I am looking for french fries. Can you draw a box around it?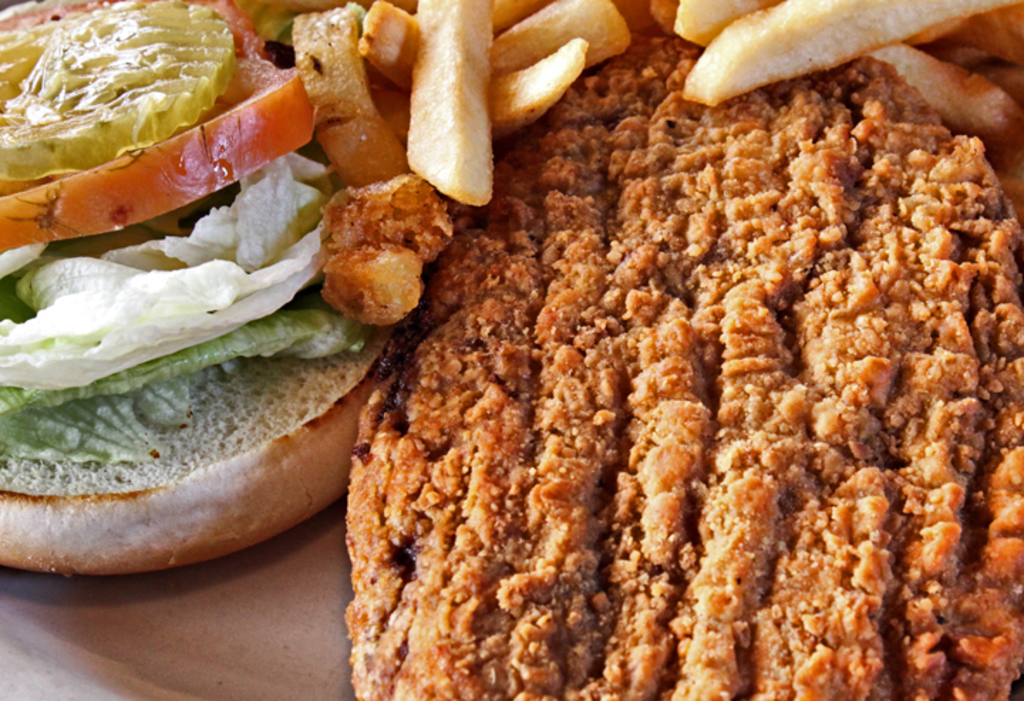
Sure, the bounding box is x1=913 y1=0 x2=1023 y2=63.
